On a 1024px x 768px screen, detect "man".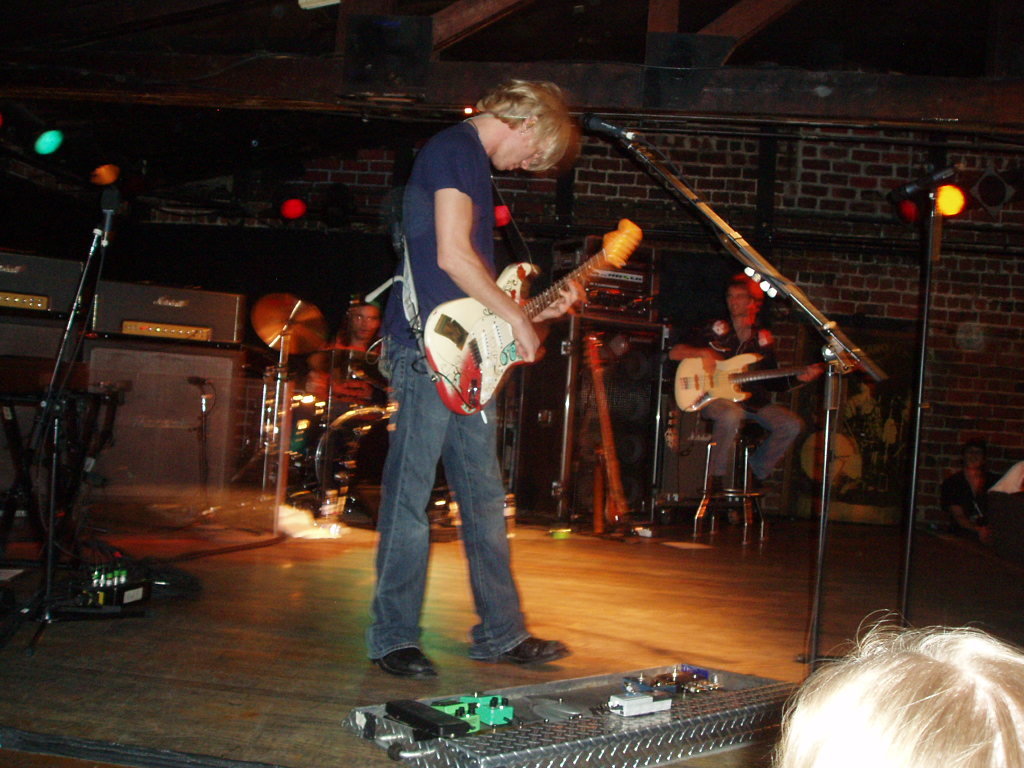
342, 82, 574, 661.
